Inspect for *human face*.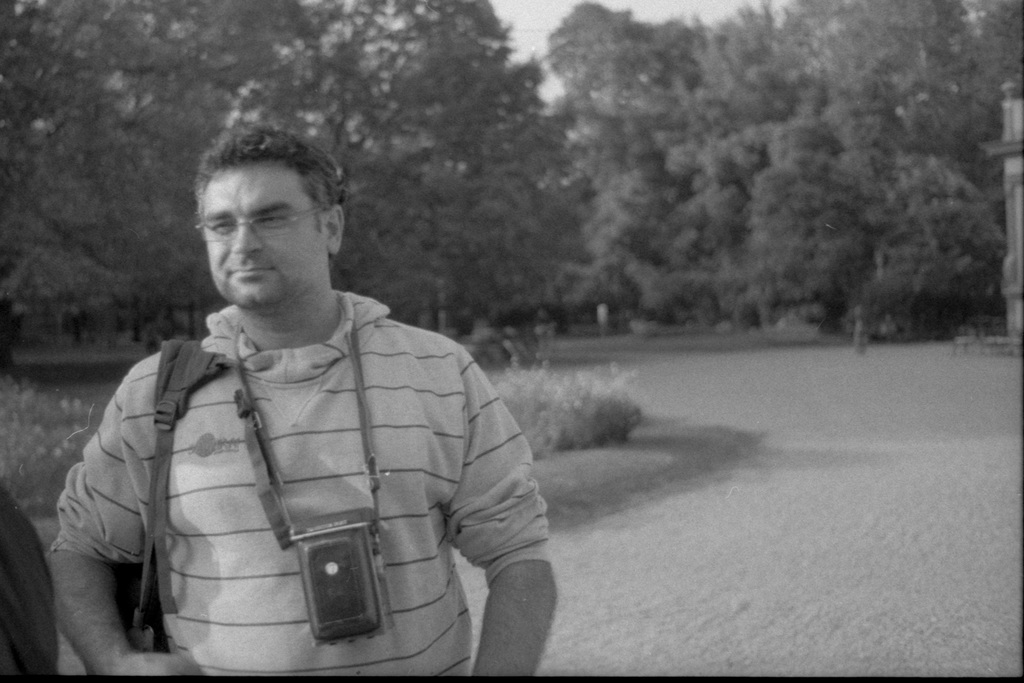
Inspection: x1=202, y1=185, x2=310, y2=295.
